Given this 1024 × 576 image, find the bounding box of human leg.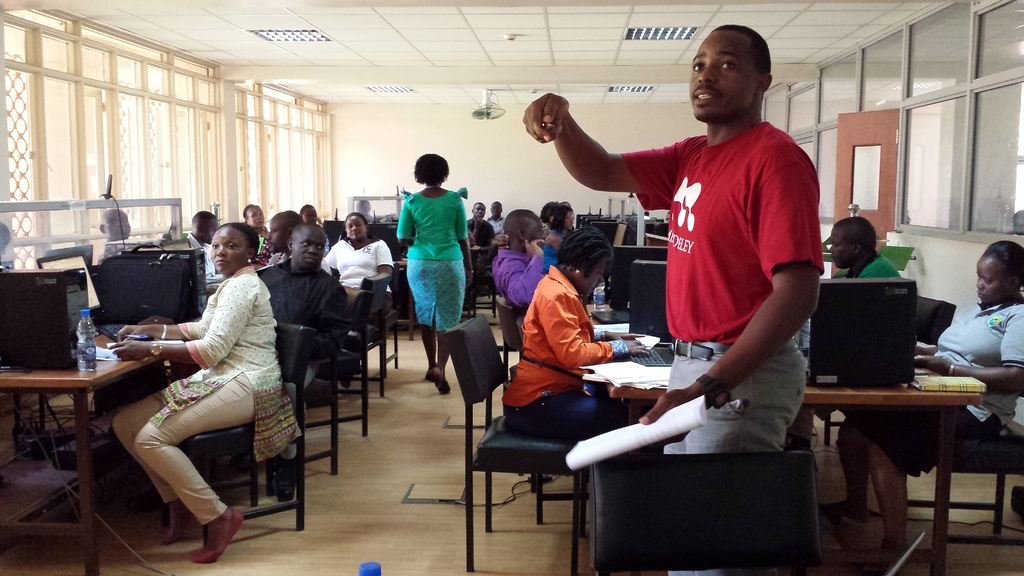
[405,255,438,381].
